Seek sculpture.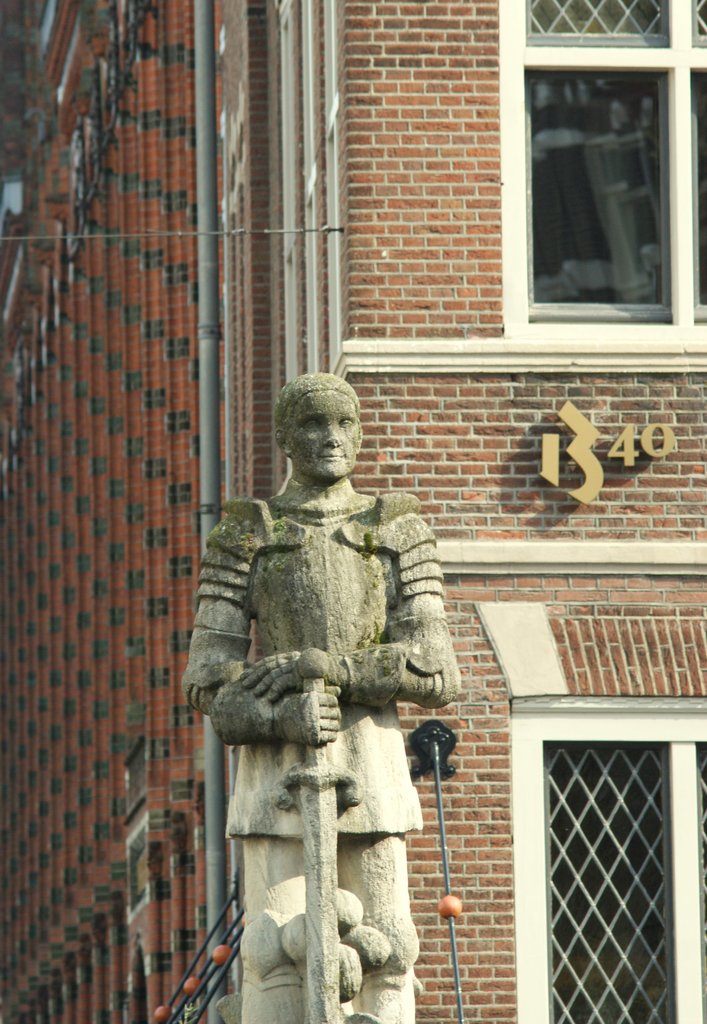
[x1=182, y1=365, x2=465, y2=1004].
